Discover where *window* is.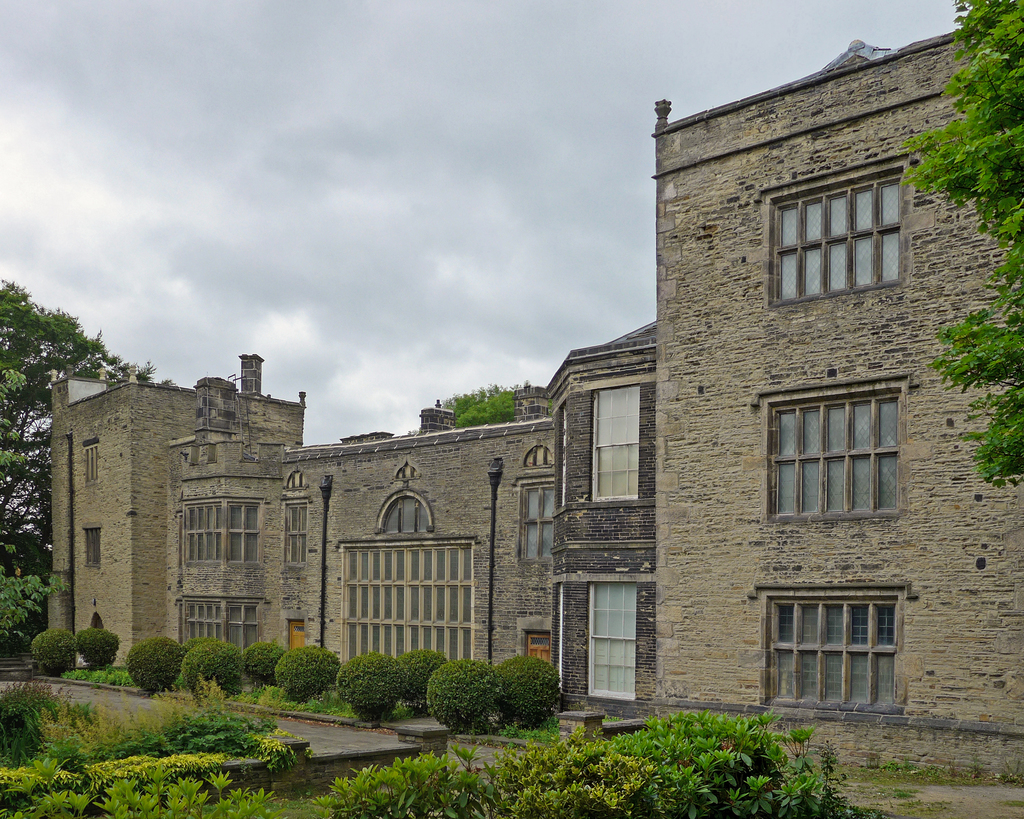
Discovered at <region>182, 605, 255, 647</region>.
